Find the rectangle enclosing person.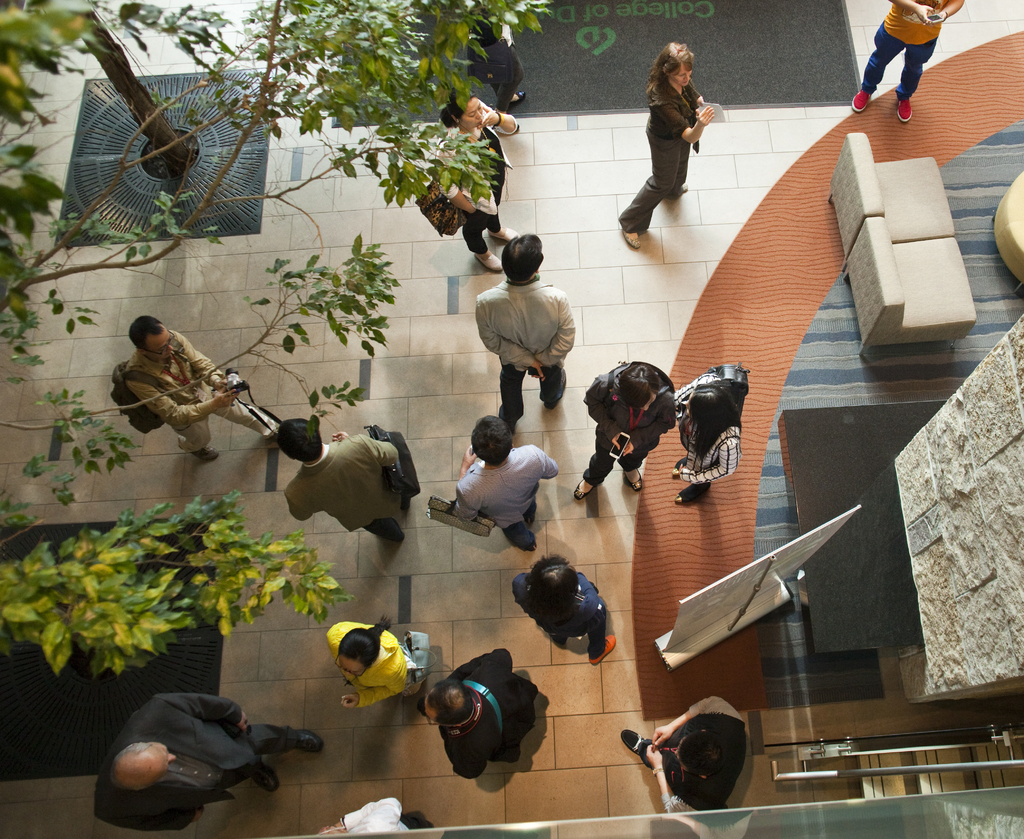
pyautogui.locateOnScreen(440, 88, 522, 275).
